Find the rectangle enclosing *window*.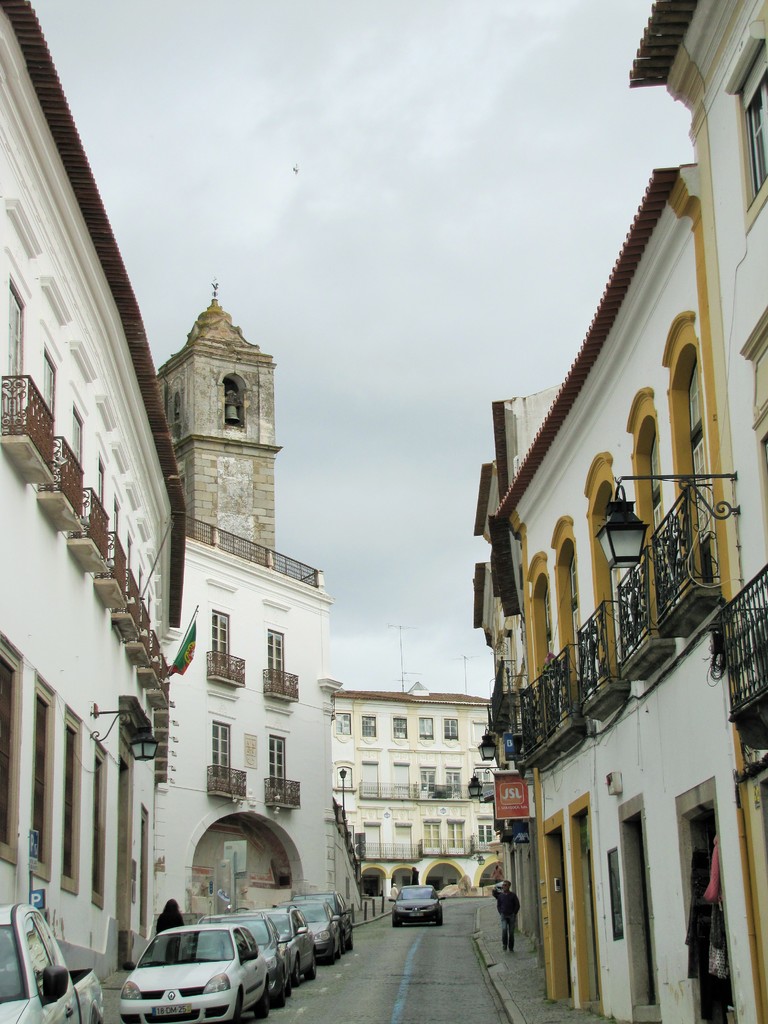
<box>114,499,119,547</box>.
